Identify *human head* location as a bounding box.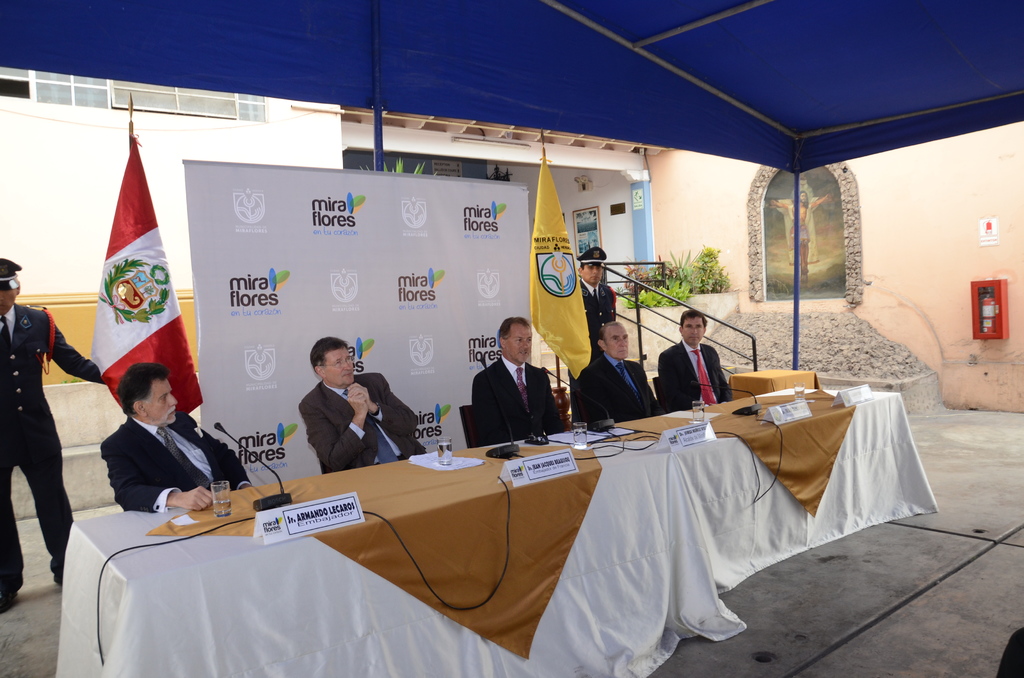
BBox(596, 319, 639, 360).
